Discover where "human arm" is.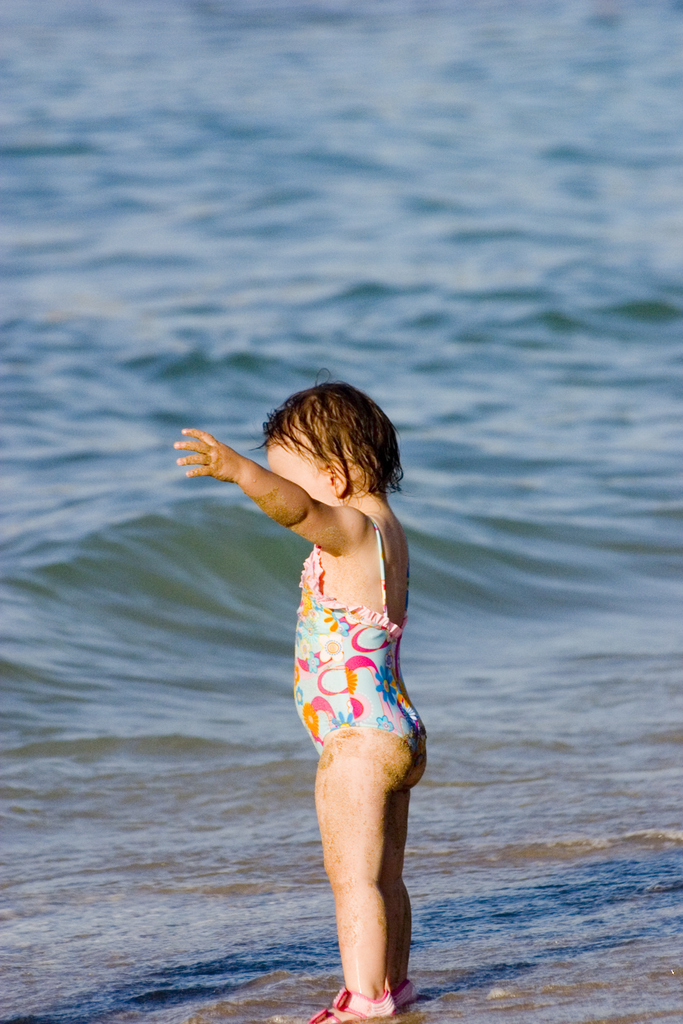
Discovered at [172,419,320,559].
